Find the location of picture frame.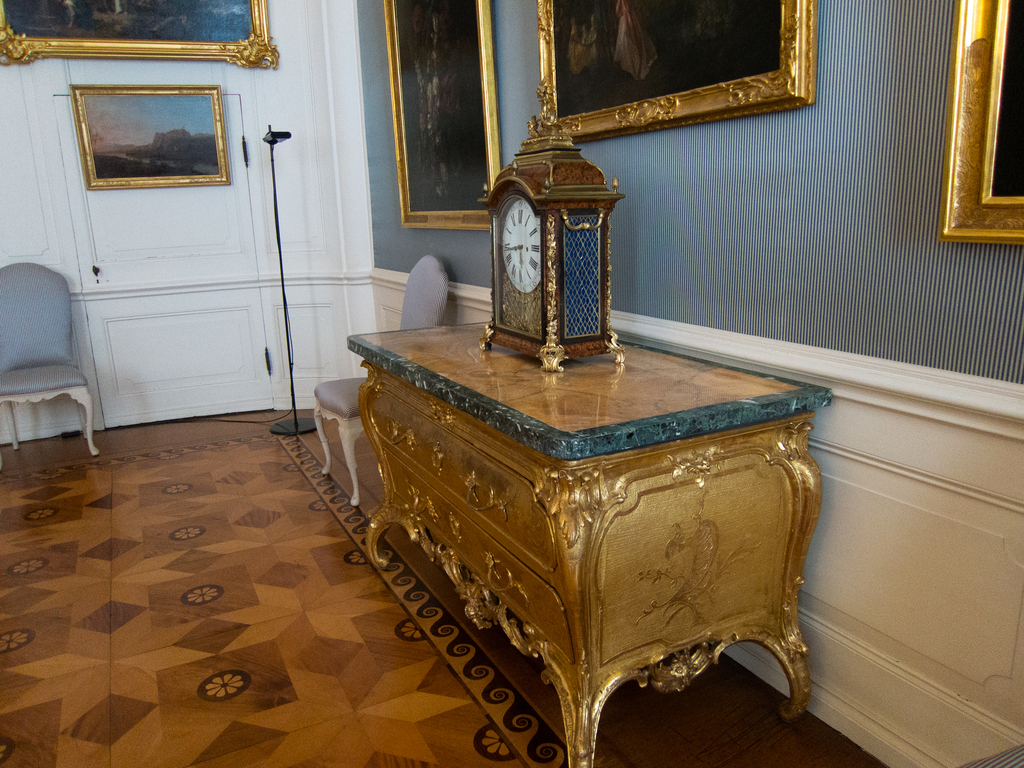
Location: [0,0,276,69].
